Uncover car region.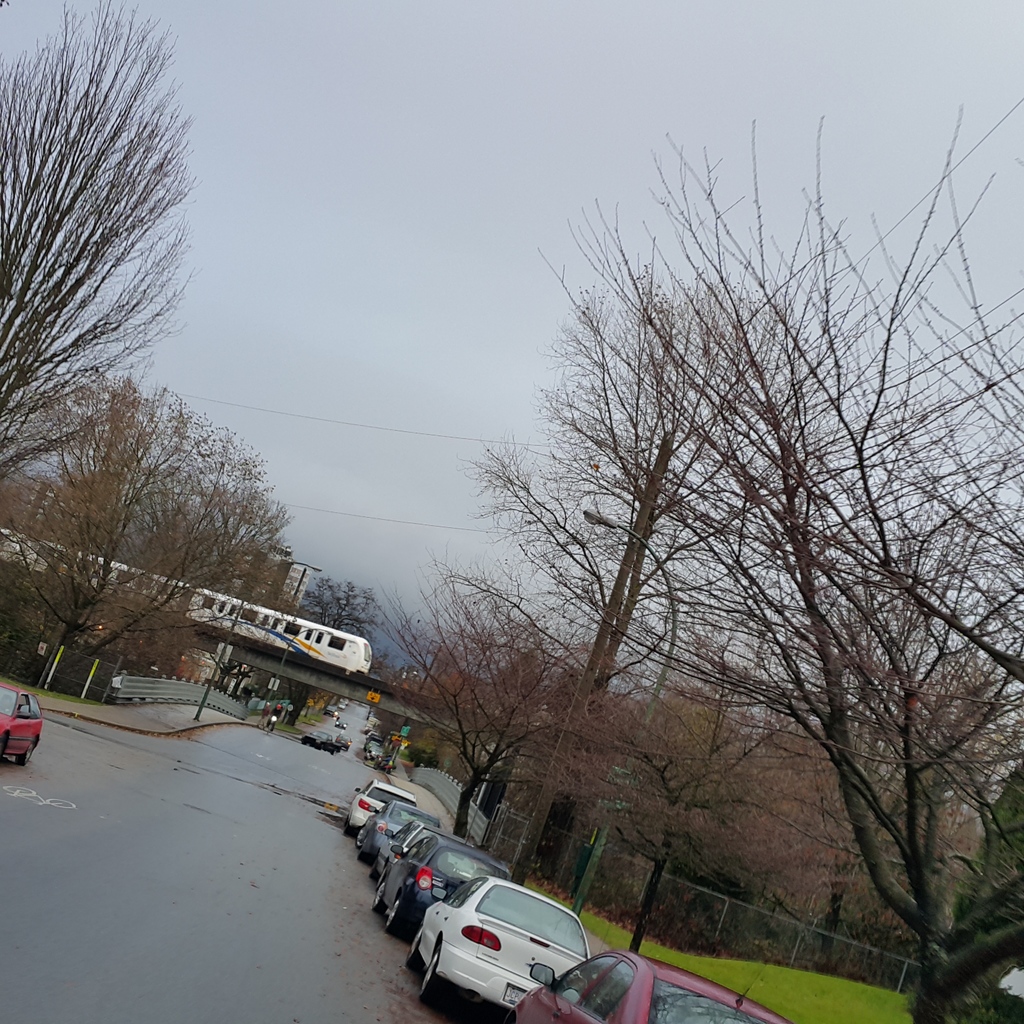
Uncovered: [513,944,790,1023].
